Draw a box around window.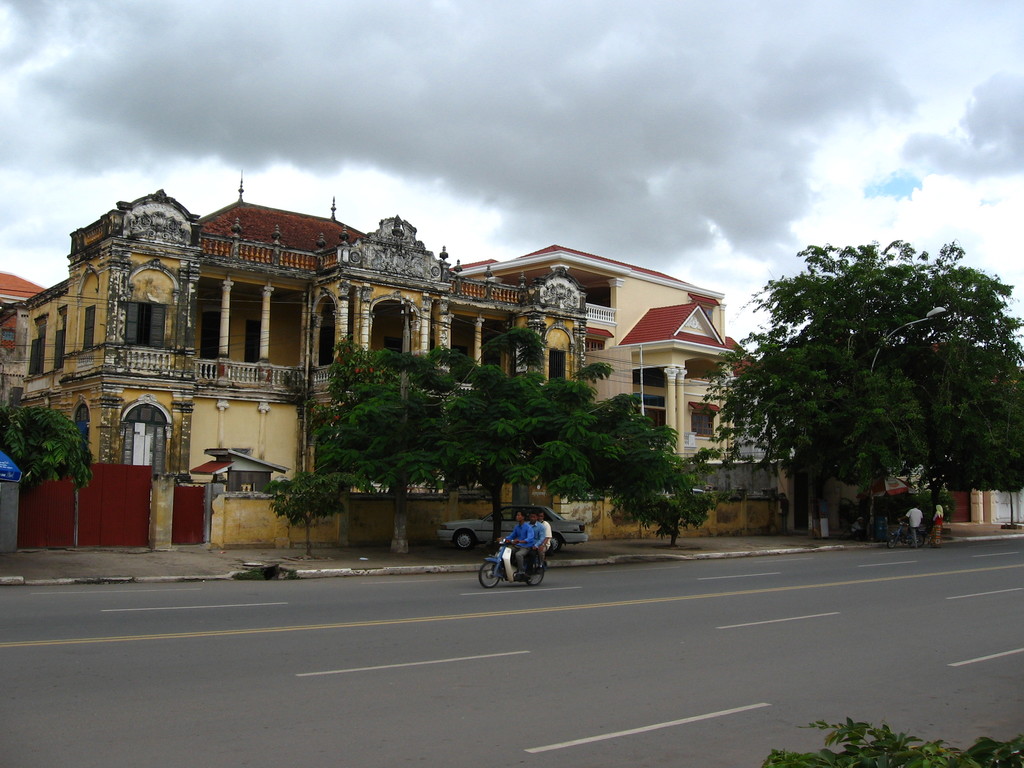
(687,408,716,438).
